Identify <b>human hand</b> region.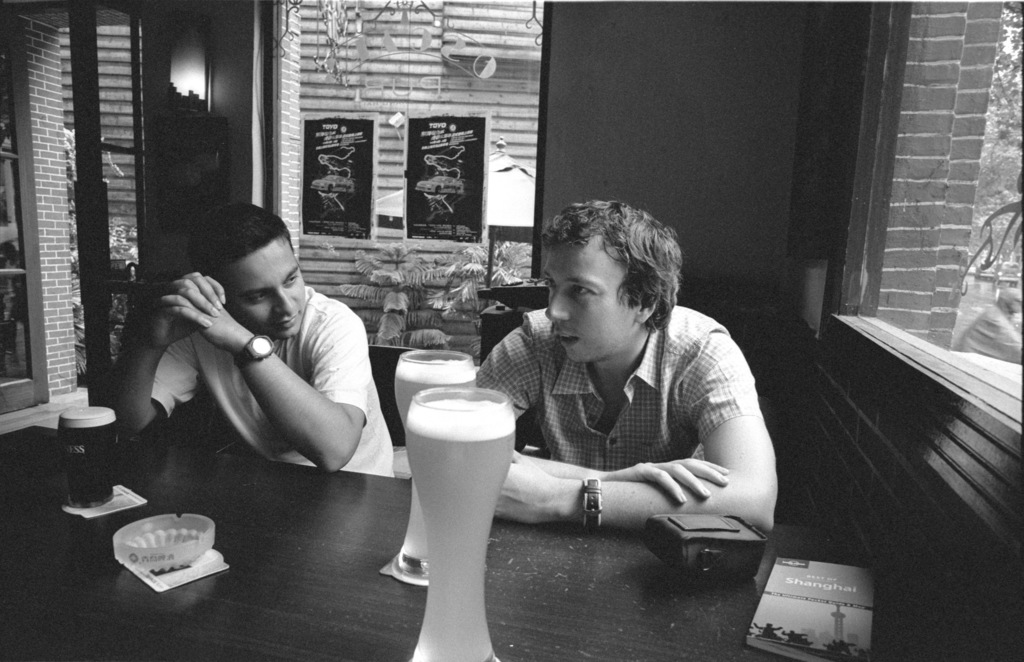
Region: detection(156, 269, 250, 354).
